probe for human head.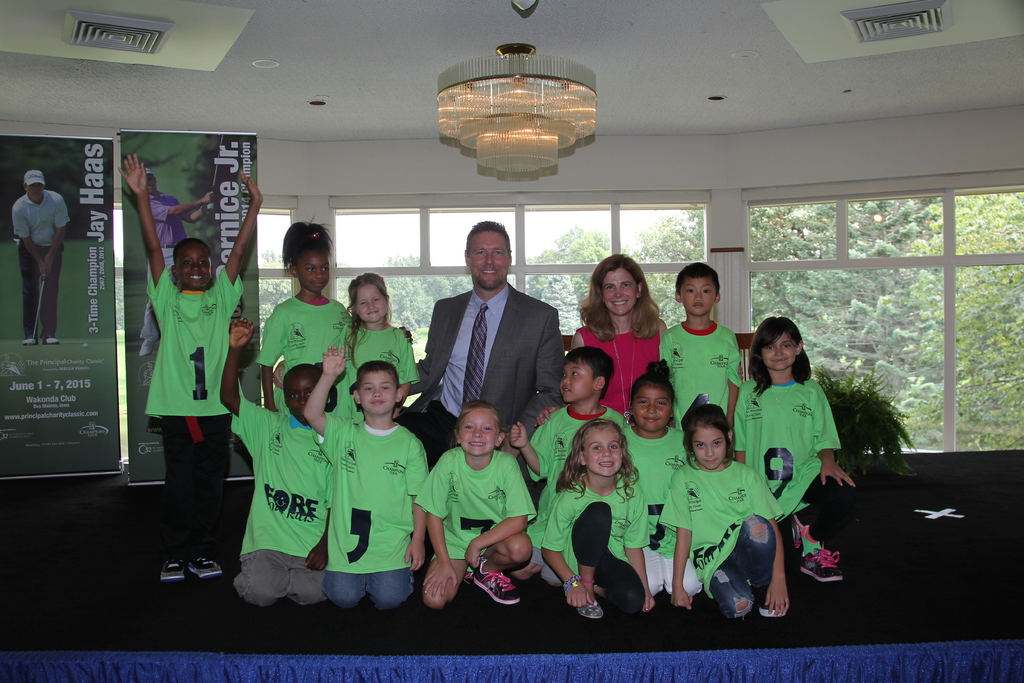
Probe result: box(145, 167, 158, 197).
